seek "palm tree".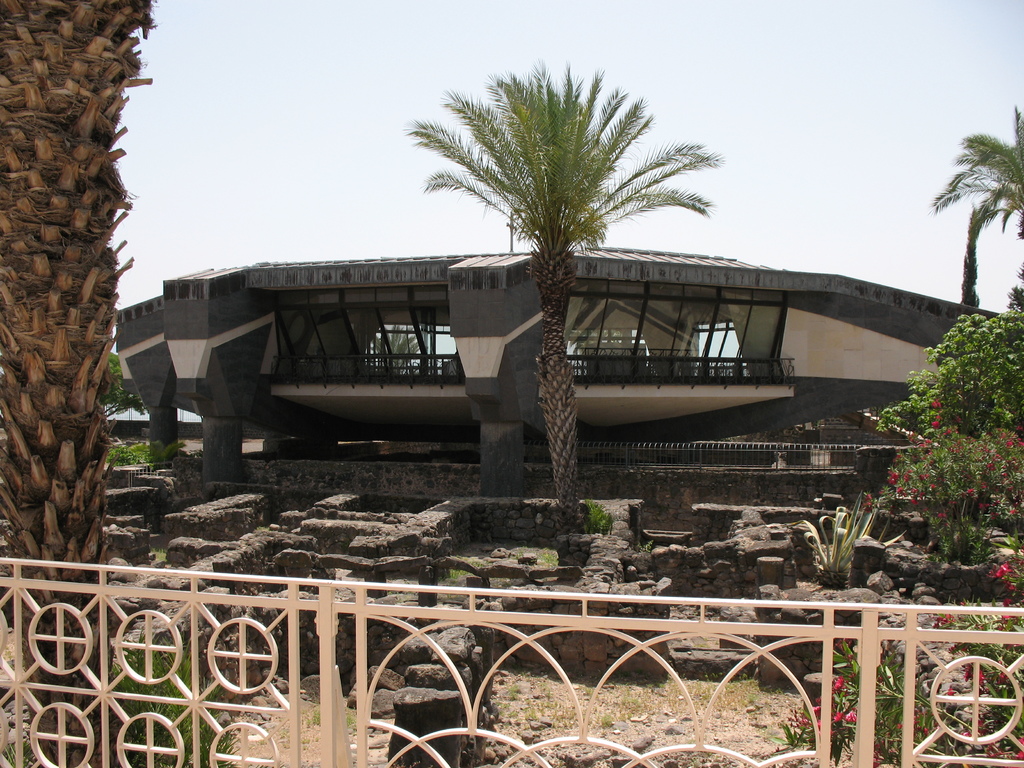
(399, 45, 721, 534).
